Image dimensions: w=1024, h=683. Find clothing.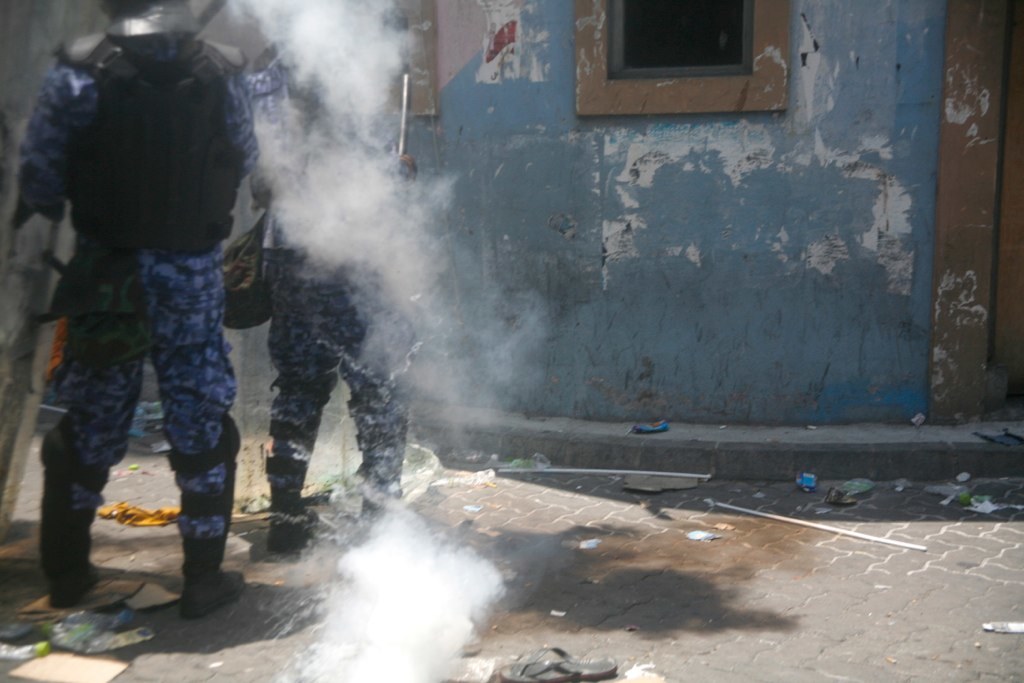
(263,72,409,499).
